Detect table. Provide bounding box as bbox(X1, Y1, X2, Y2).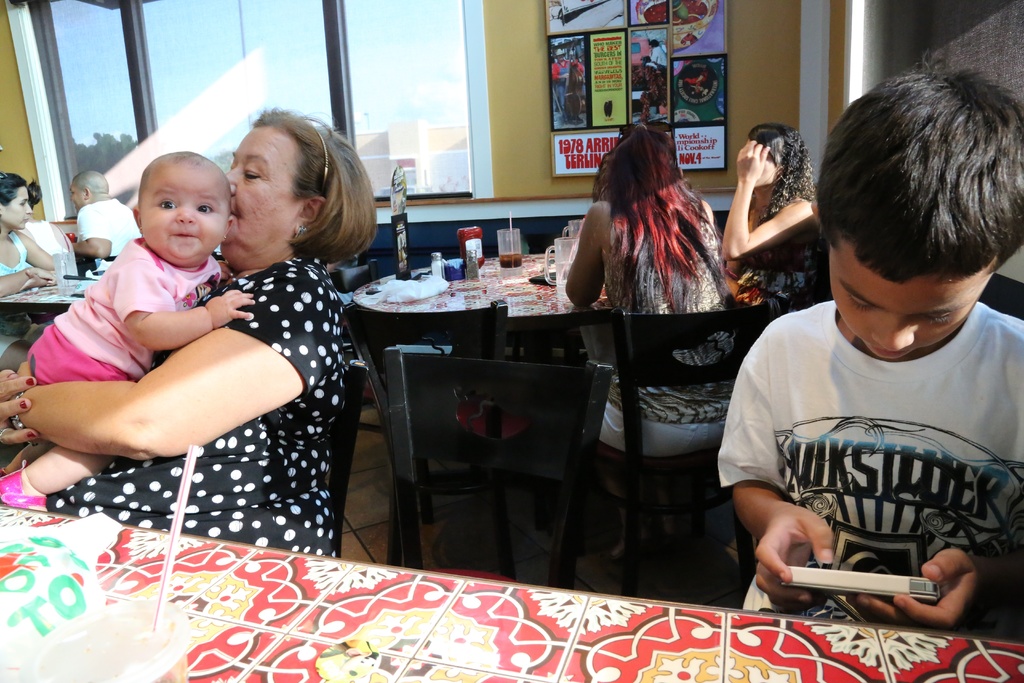
bbox(0, 268, 108, 320).
